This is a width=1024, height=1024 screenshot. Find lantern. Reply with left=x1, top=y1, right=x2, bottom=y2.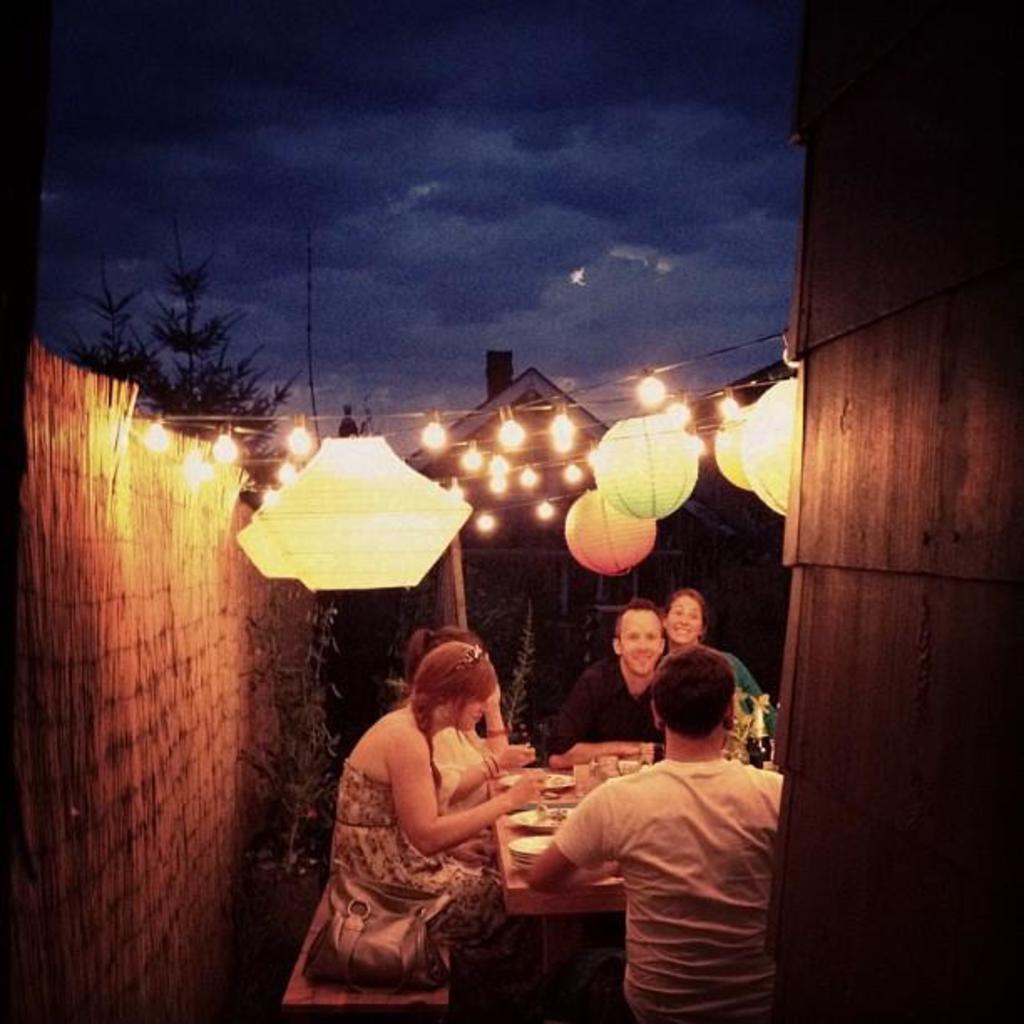
left=566, top=490, right=658, bottom=576.
